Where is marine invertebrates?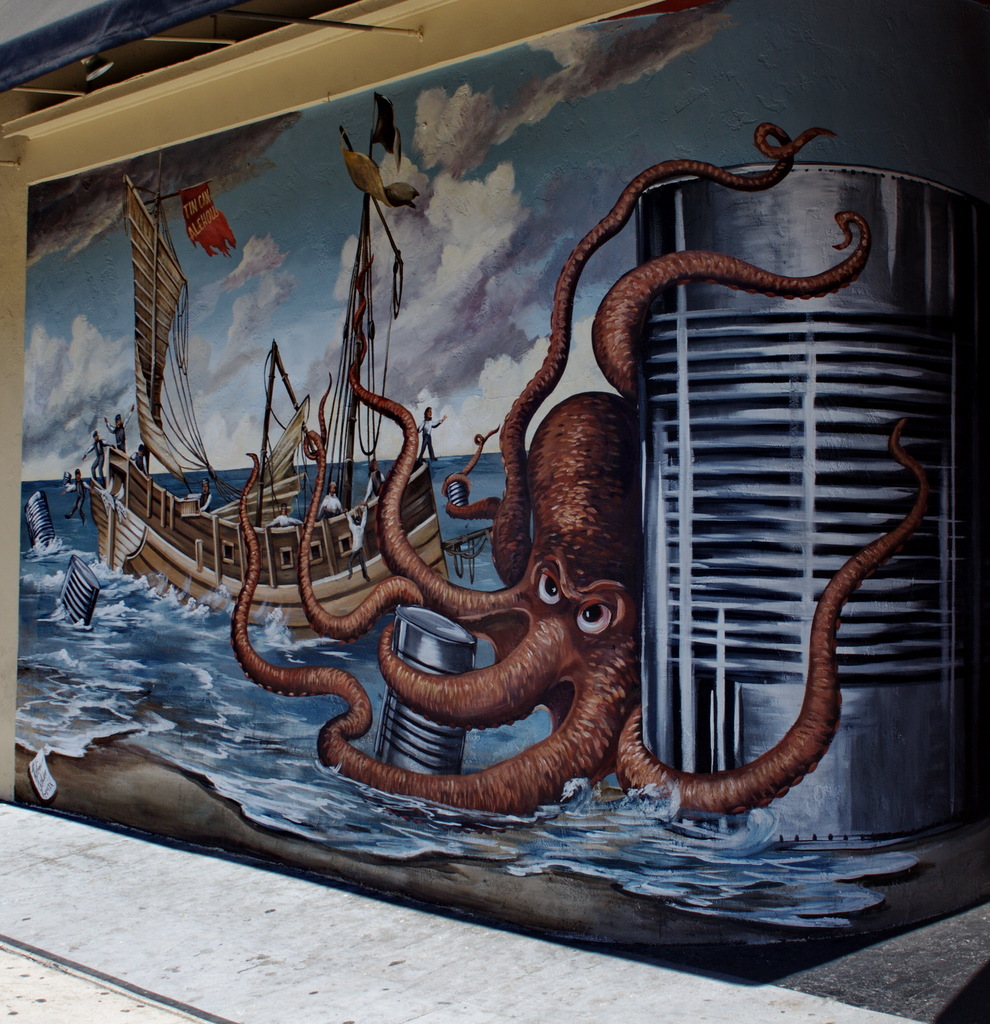
231 123 927 810.
